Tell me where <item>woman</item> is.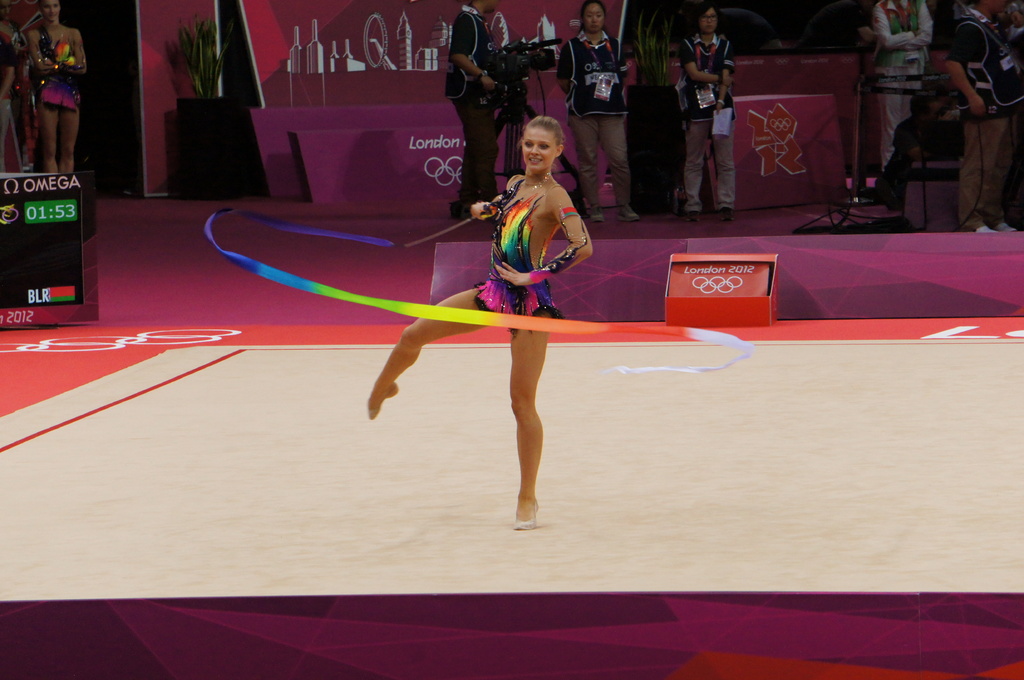
<item>woman</item> is at [x1=25, y1=0, x2=84, y2=173].
